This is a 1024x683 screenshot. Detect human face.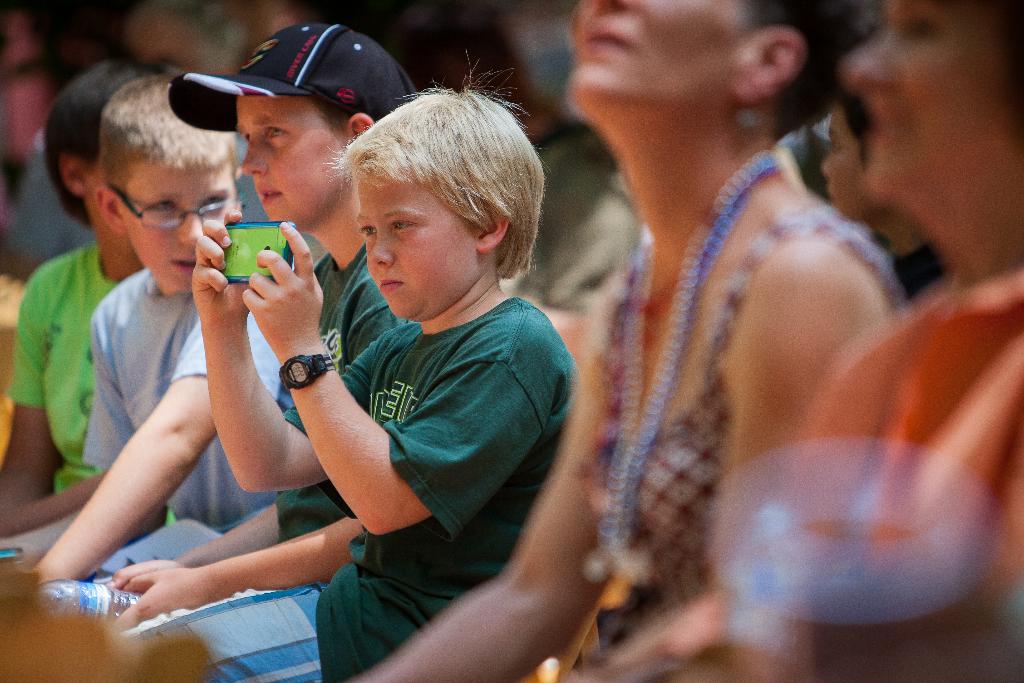
BBox(818, 99, 889, 220).
